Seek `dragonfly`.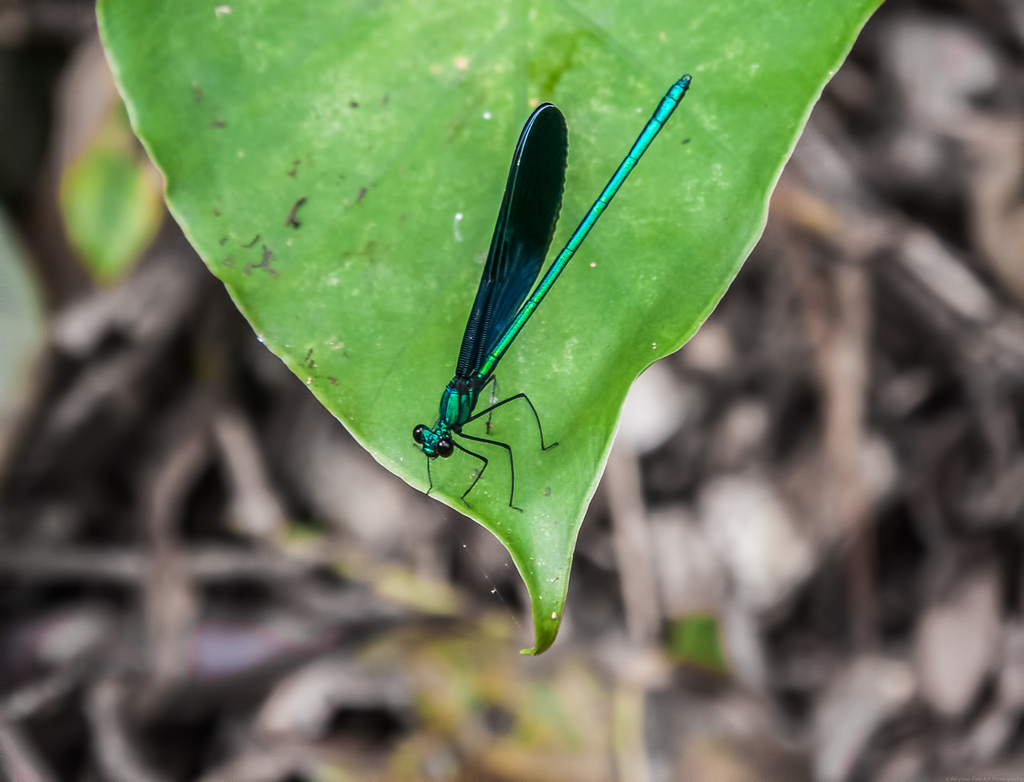
l=414, t=76, r=692, b=502.
